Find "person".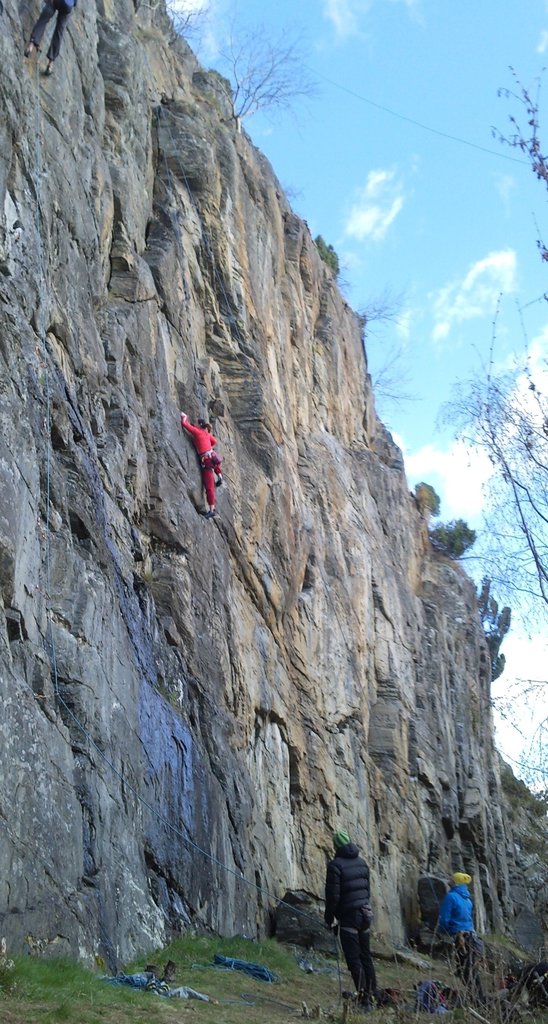
box=[322, 829, 374, 1005].
